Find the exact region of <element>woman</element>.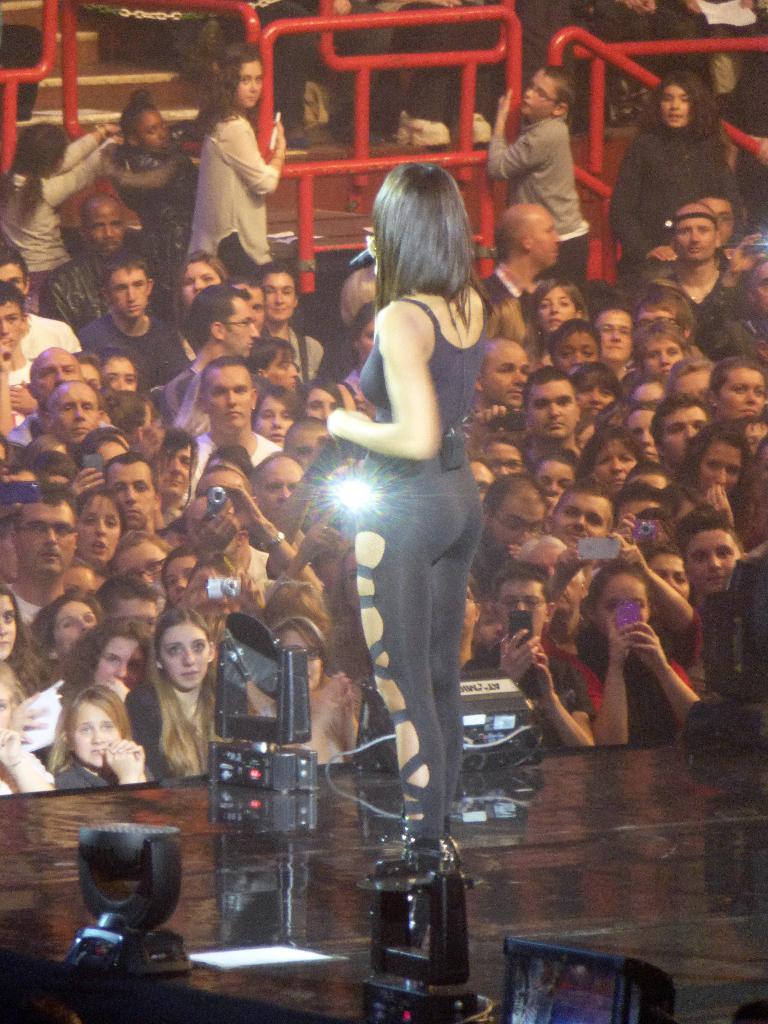
Exact region: {"x1": 254, "y1": 388, "x2": 307, "y2": 441}.
